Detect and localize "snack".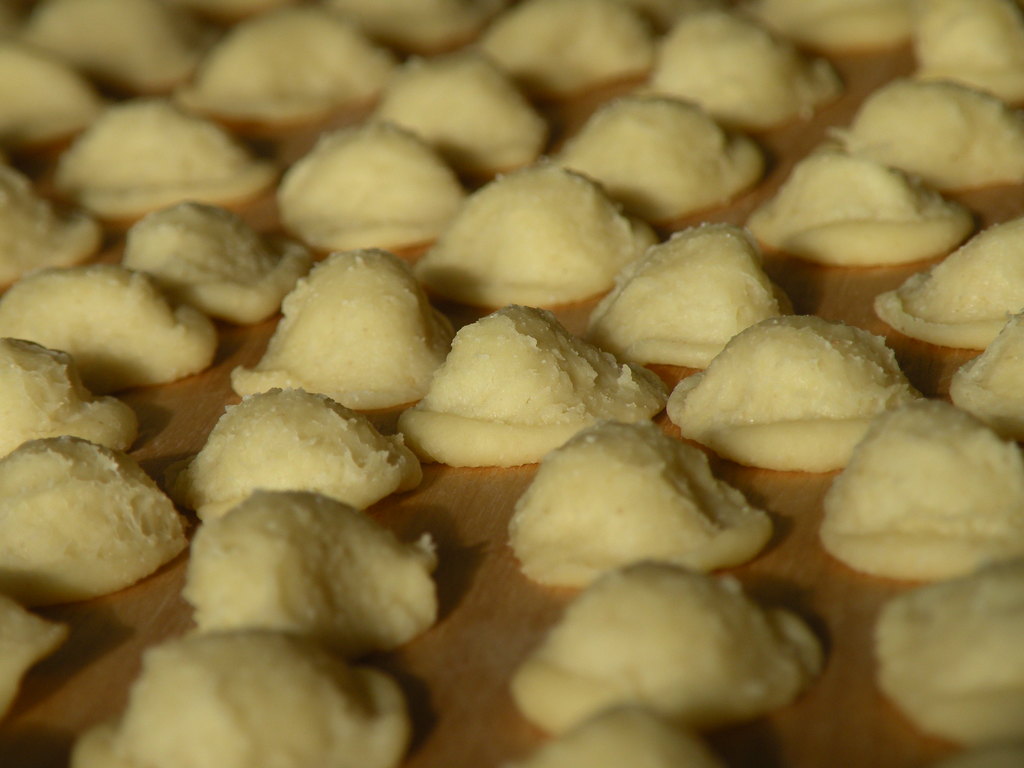
Localized at [72,632,413,767].
